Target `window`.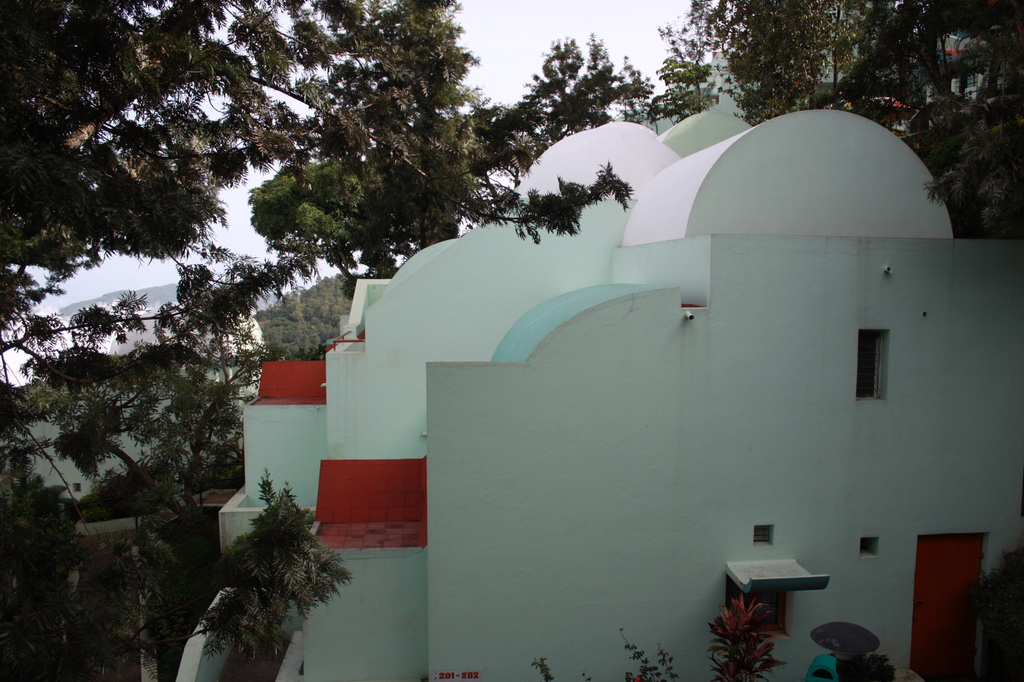
Target region: BBox(724, 562, 832, 638).
